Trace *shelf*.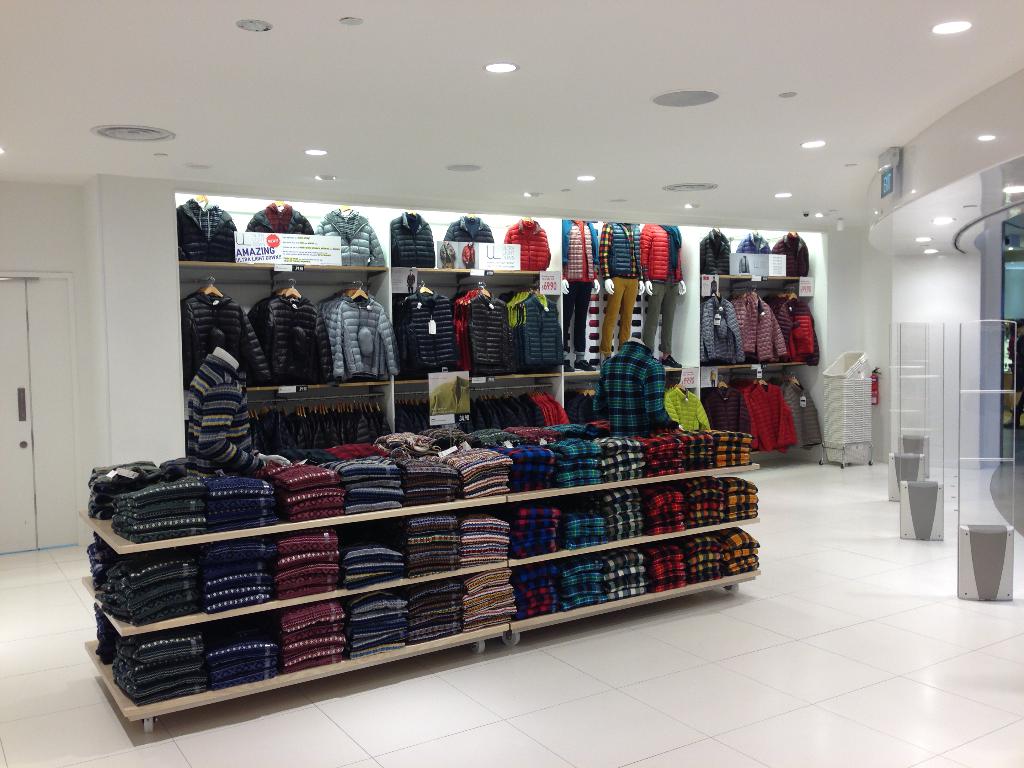
Traced to rect(696, 266, 814, 282).
